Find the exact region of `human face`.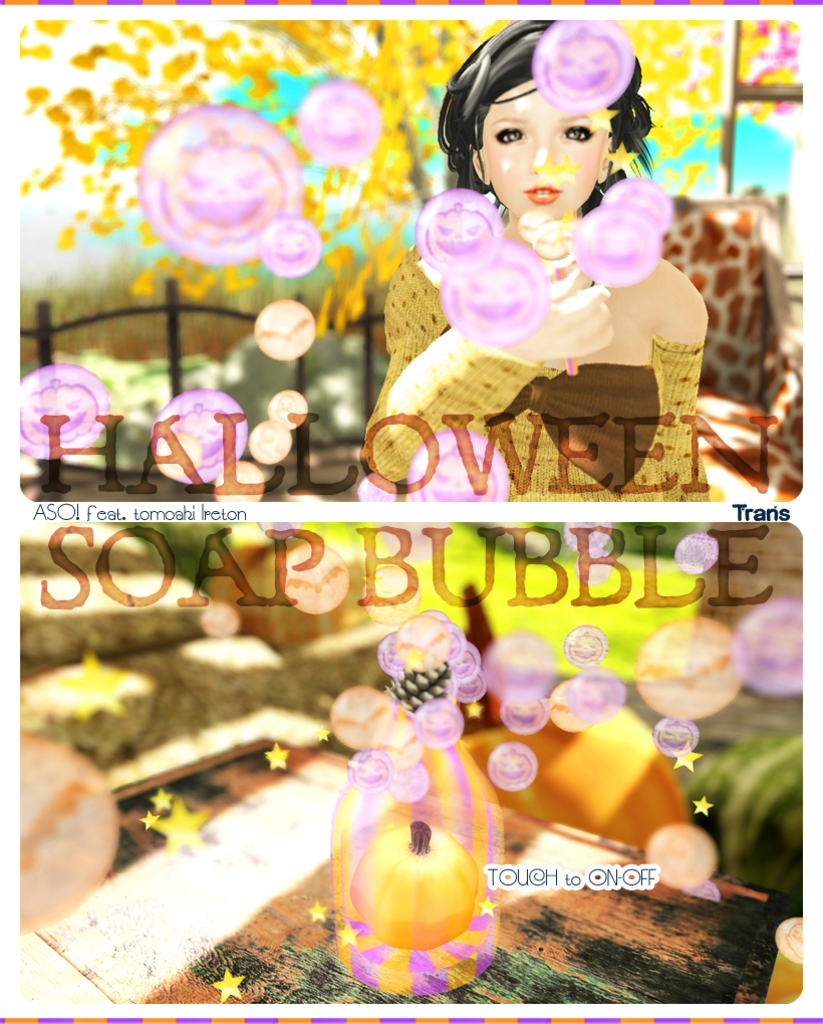
Exact region: left=485, top=76, right=599, bottom=213.
